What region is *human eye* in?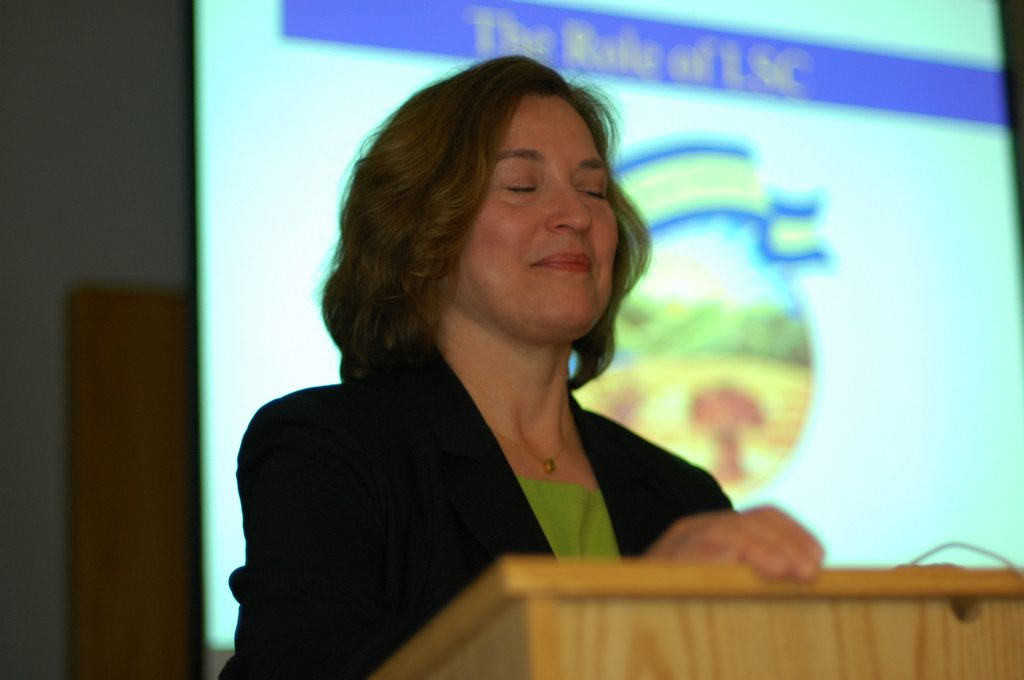
575, 172, 610, 201.
